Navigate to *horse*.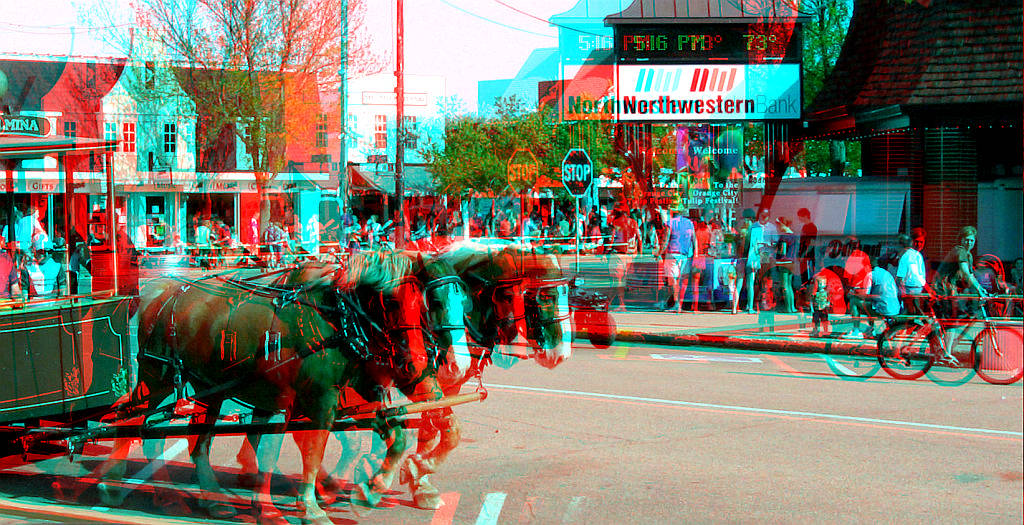
Navigation target: select_region(162, 251, 462, 512).
